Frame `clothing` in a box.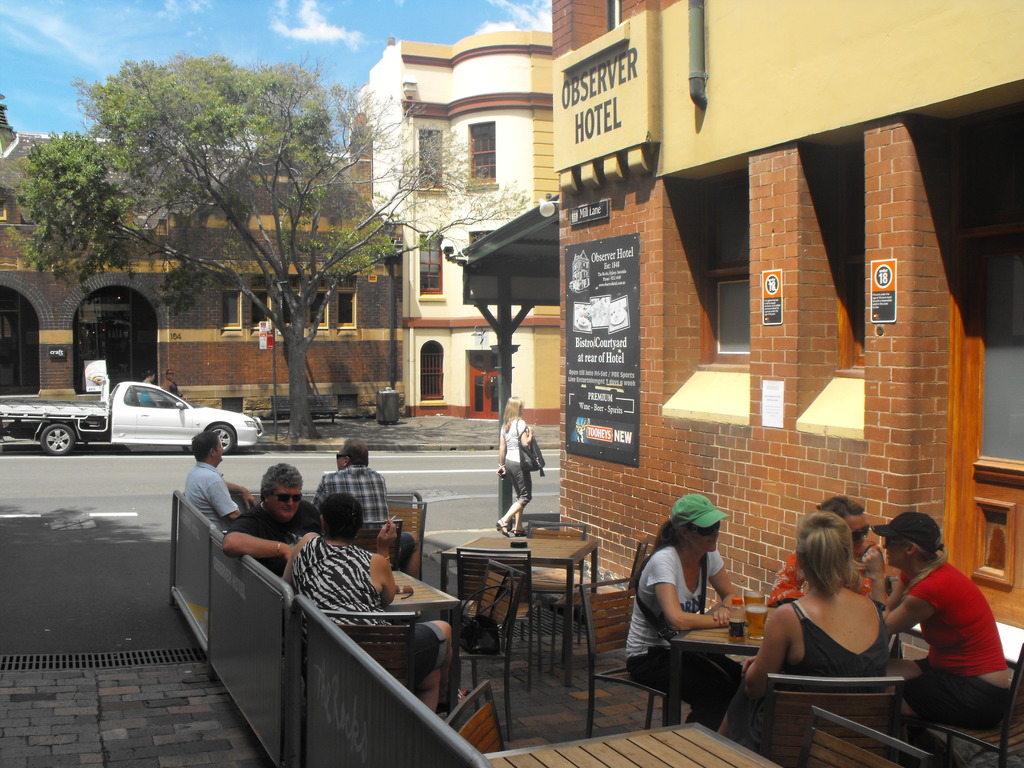
BBox(228, 493, 319, 575).
